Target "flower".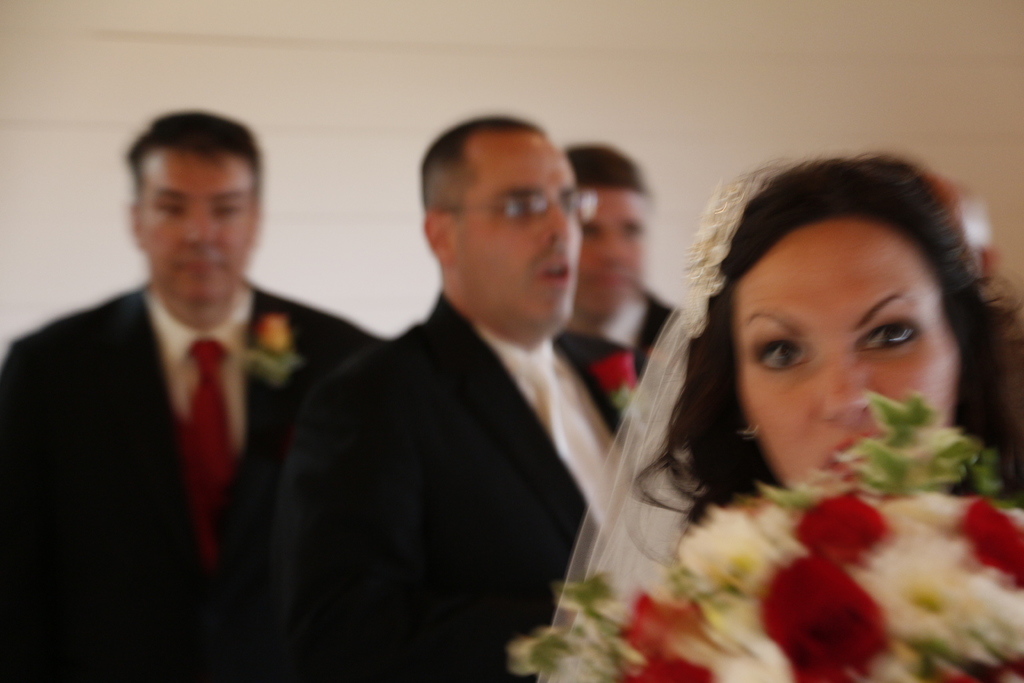
Target region: bbox(802, 497, 909, 578).
